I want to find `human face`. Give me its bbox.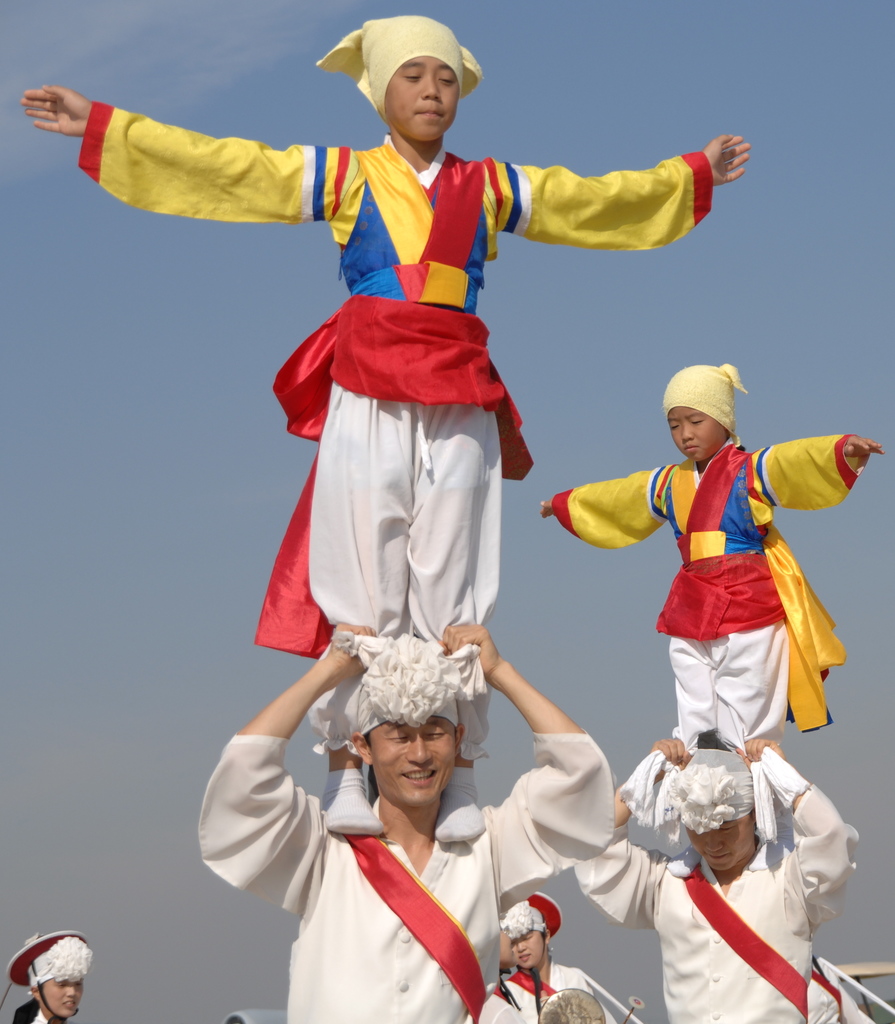
bbox=[383, 59, 460, 147].
